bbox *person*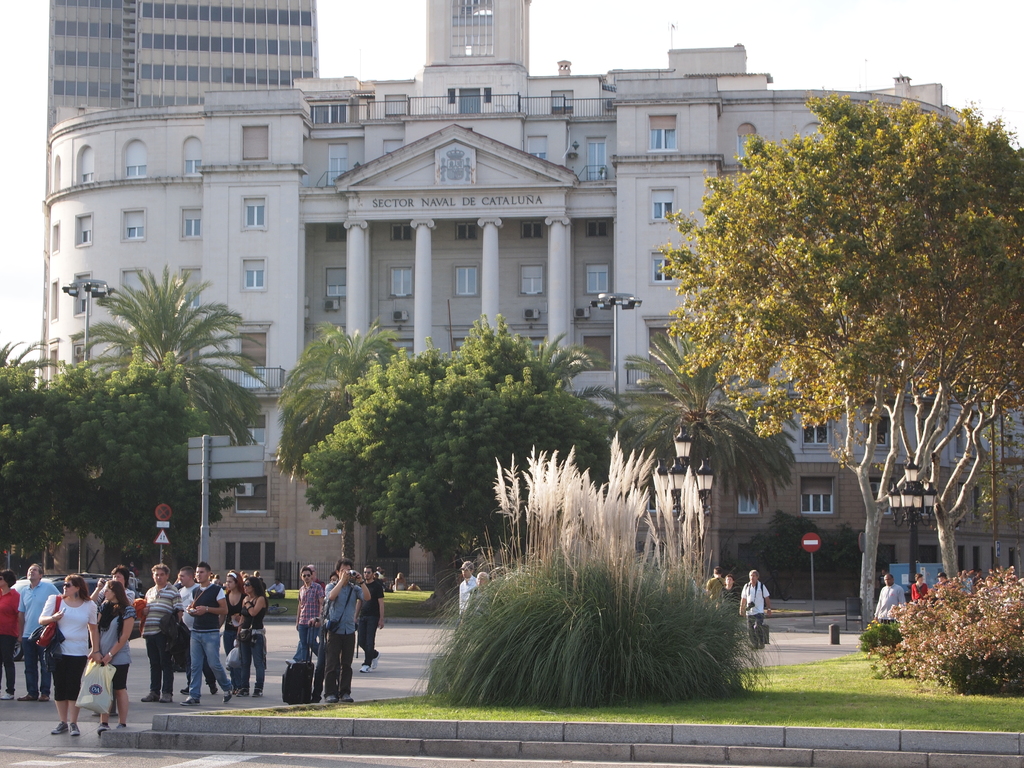
[x1=182, y1=559, x2=233, y2=708]
